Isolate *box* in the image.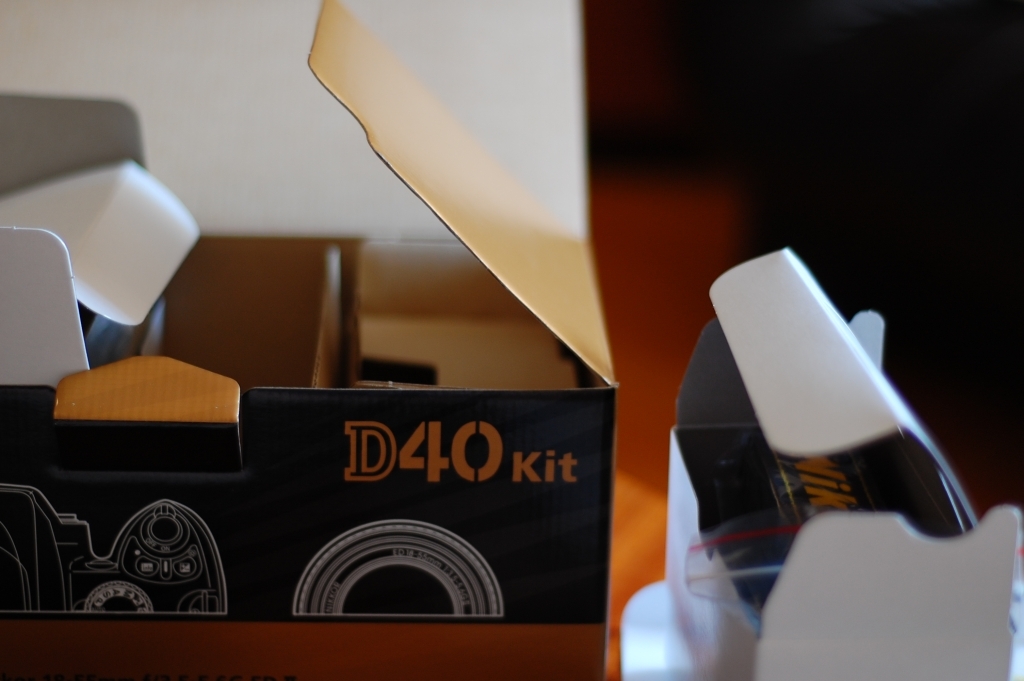
Isolated region: 660:239:1023:680.
